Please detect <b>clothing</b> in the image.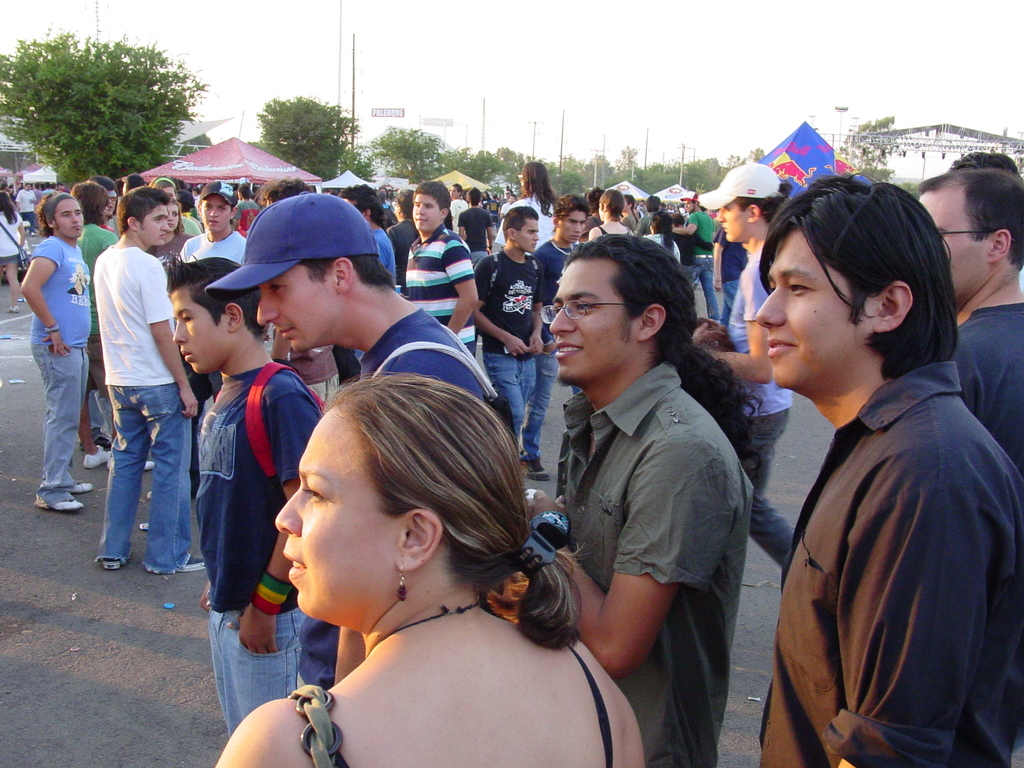
[536,348,760,767].
